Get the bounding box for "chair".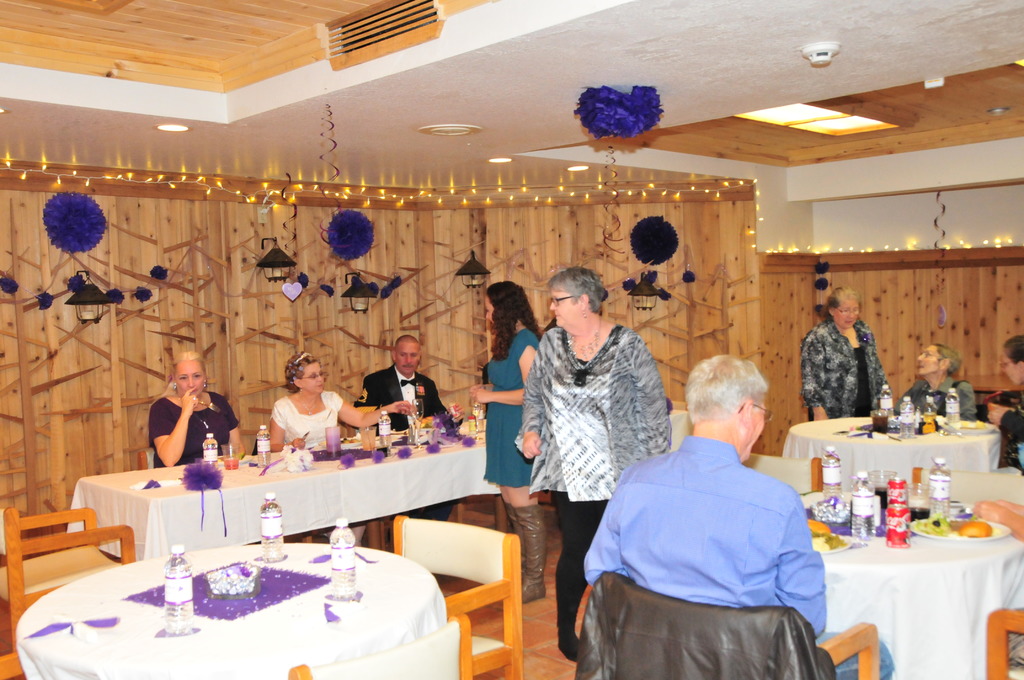
bbox(0, 651, 25, 679).
